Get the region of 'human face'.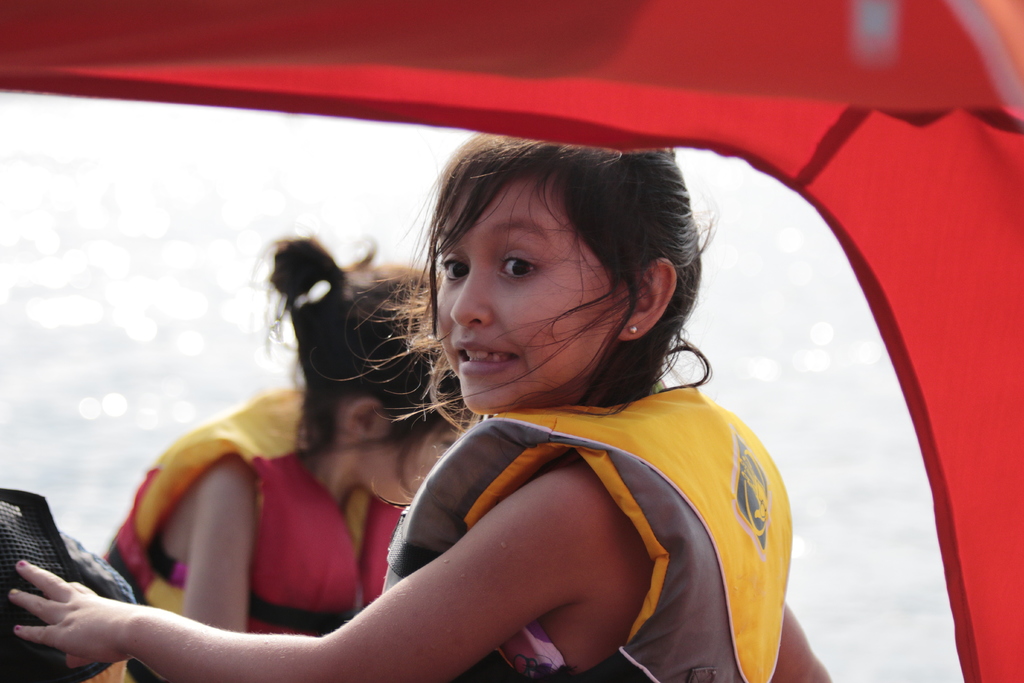
431/165/635/414.
